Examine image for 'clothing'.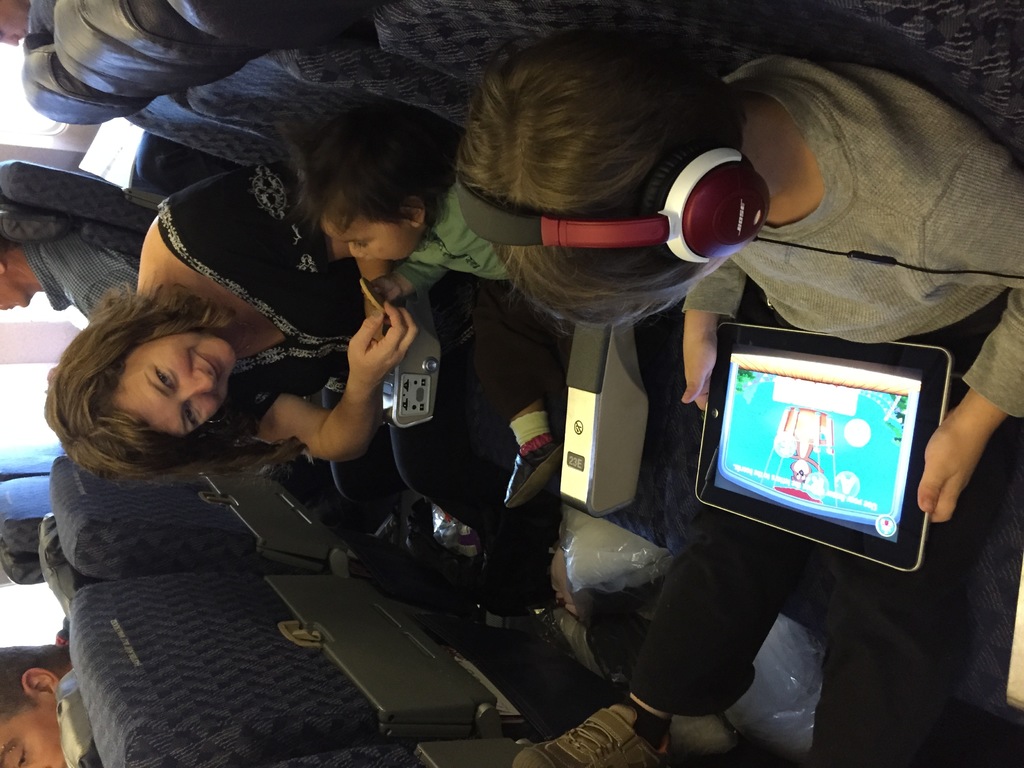
Examination result: region(161, 167, 374, 421).
